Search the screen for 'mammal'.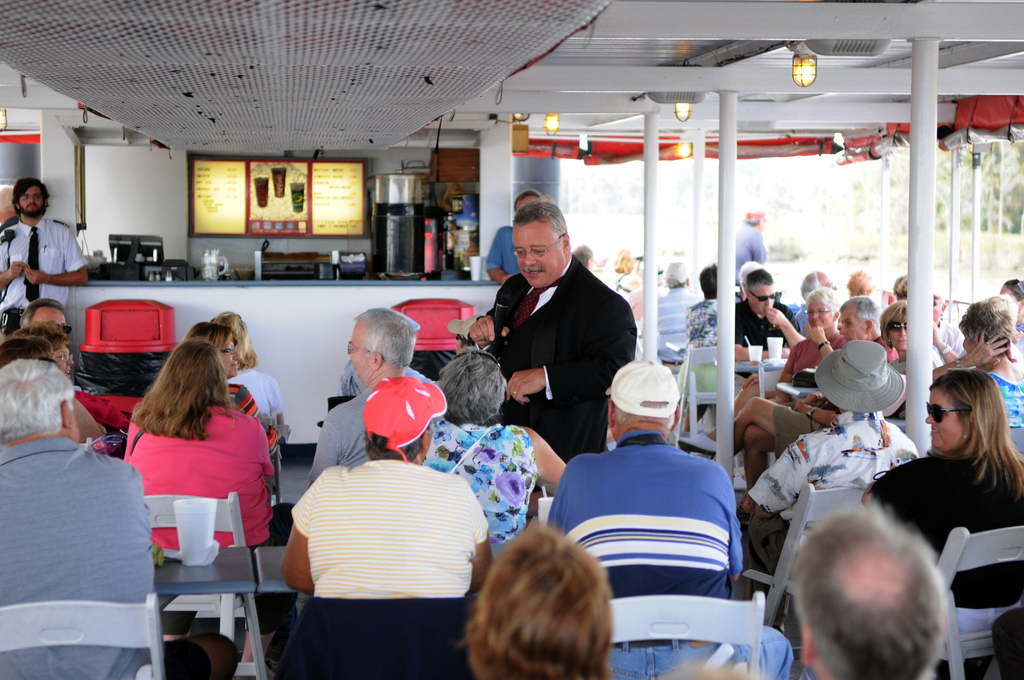
Found at 124/337/294/679.
